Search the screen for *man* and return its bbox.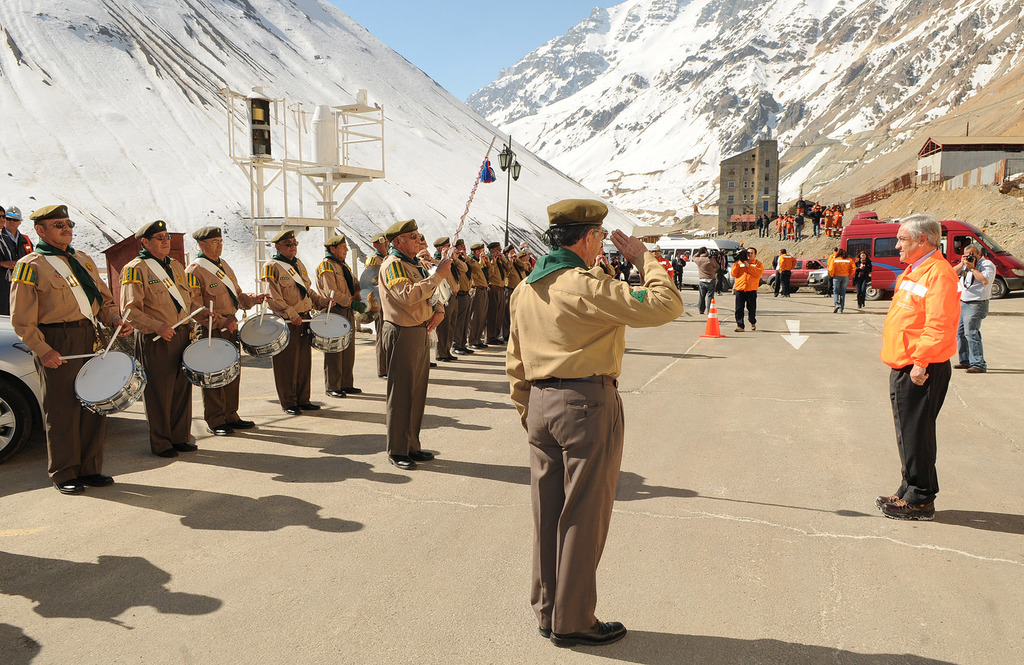
Found: [x1=467, y1=242, x2=492, y2=340].
